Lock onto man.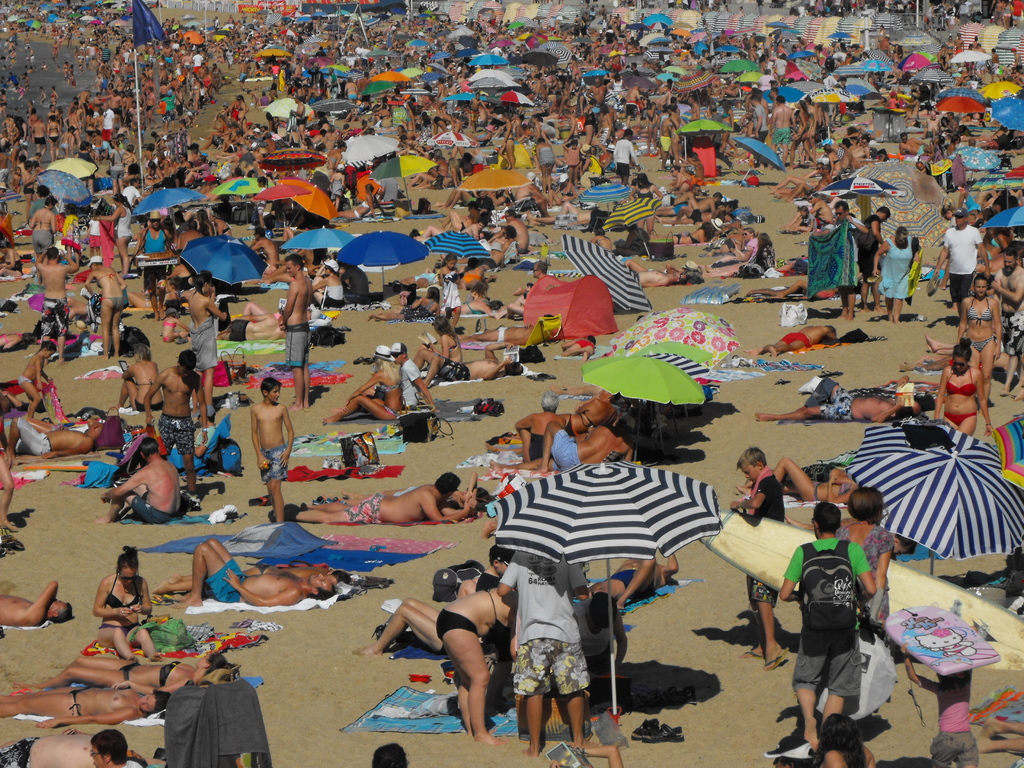
Locked: rect(782, 523, 892, 753).
